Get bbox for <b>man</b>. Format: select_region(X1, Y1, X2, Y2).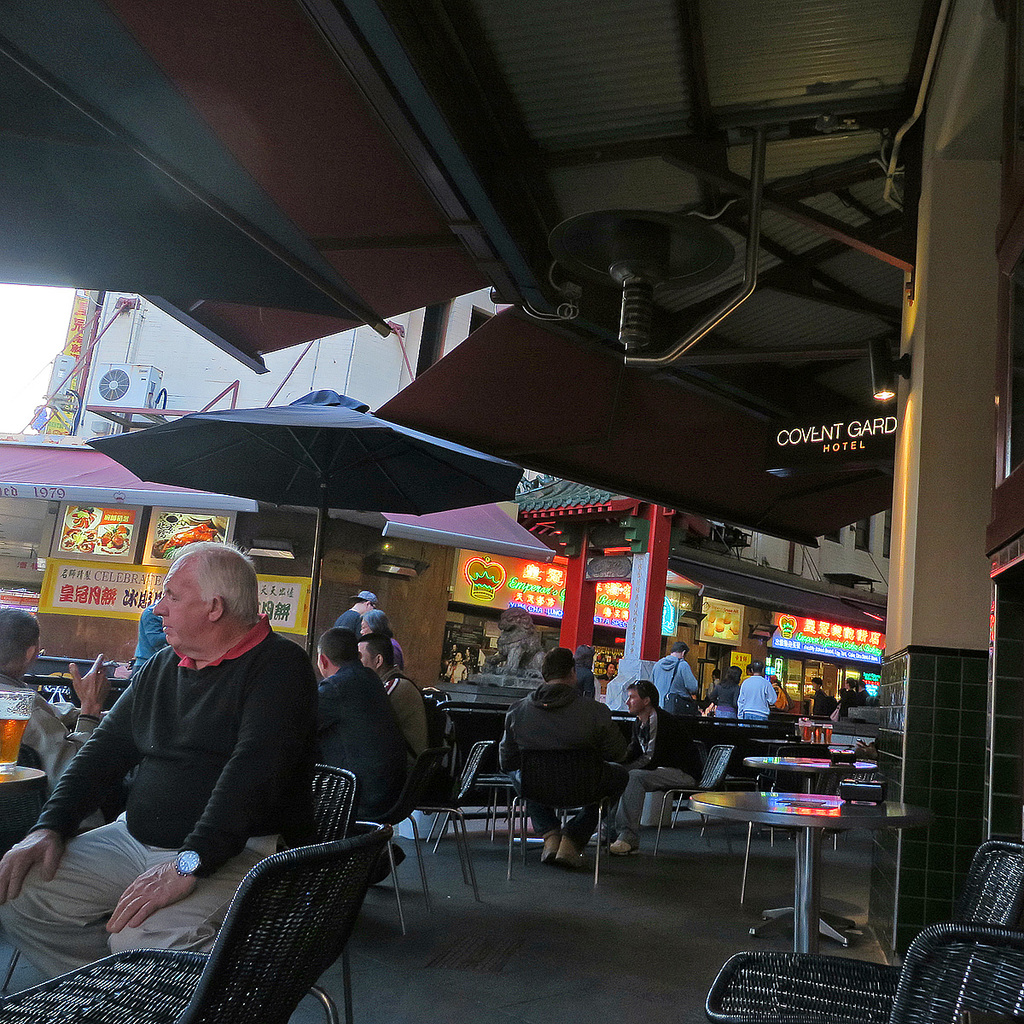
select_region(812, 677, 833, 718).
